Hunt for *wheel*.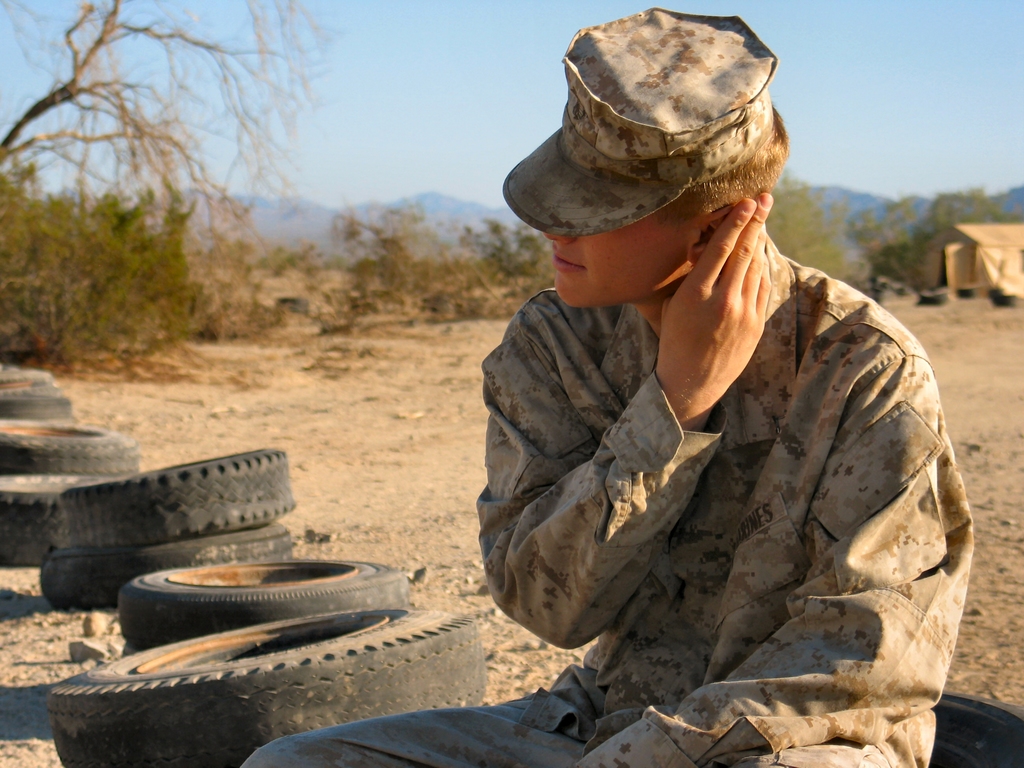
Hunted down at [929, 691, 1023, 767].
